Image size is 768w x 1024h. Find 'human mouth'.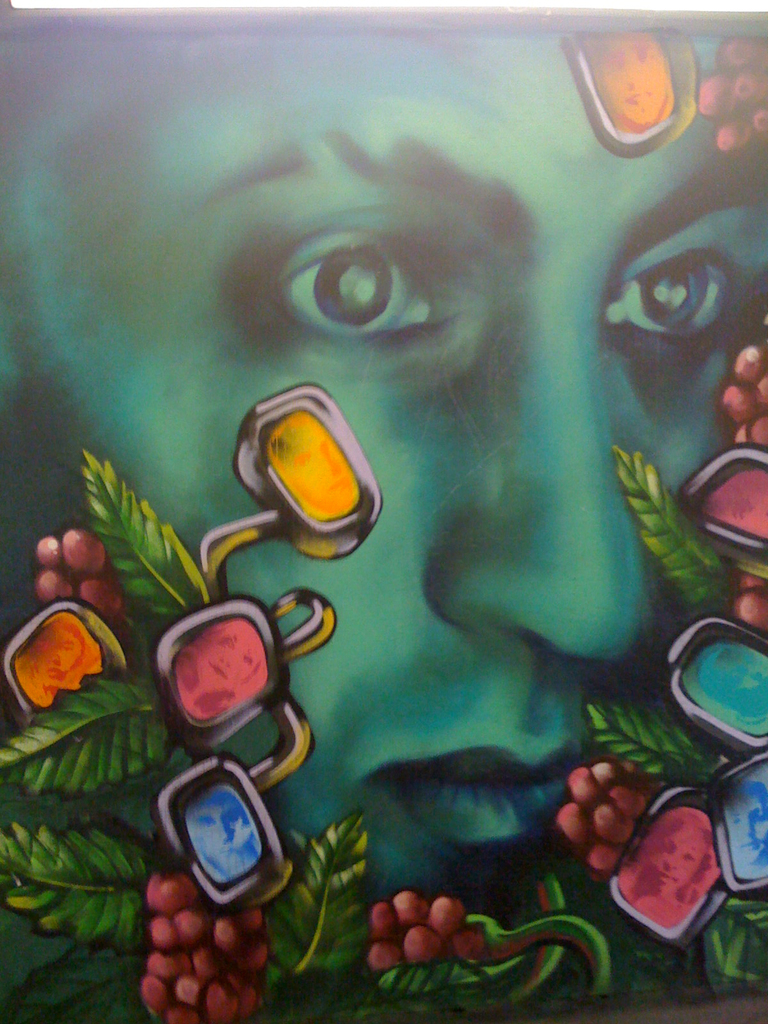
box(375, 742, 603, 842).
